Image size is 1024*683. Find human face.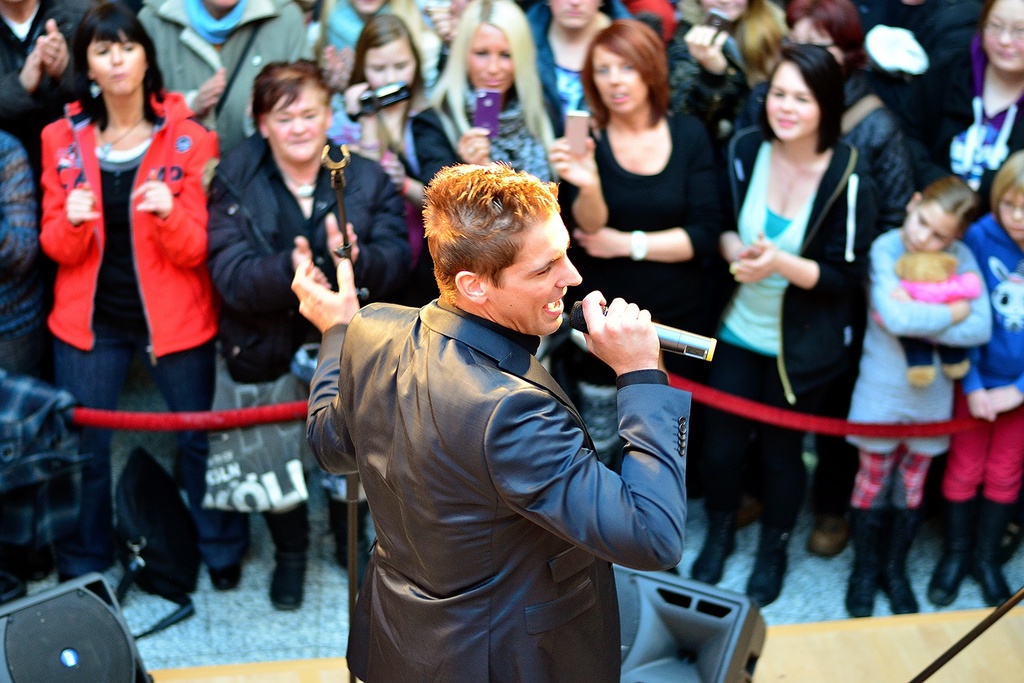
[x1=365, y1=36, x2=417, y2=106].
